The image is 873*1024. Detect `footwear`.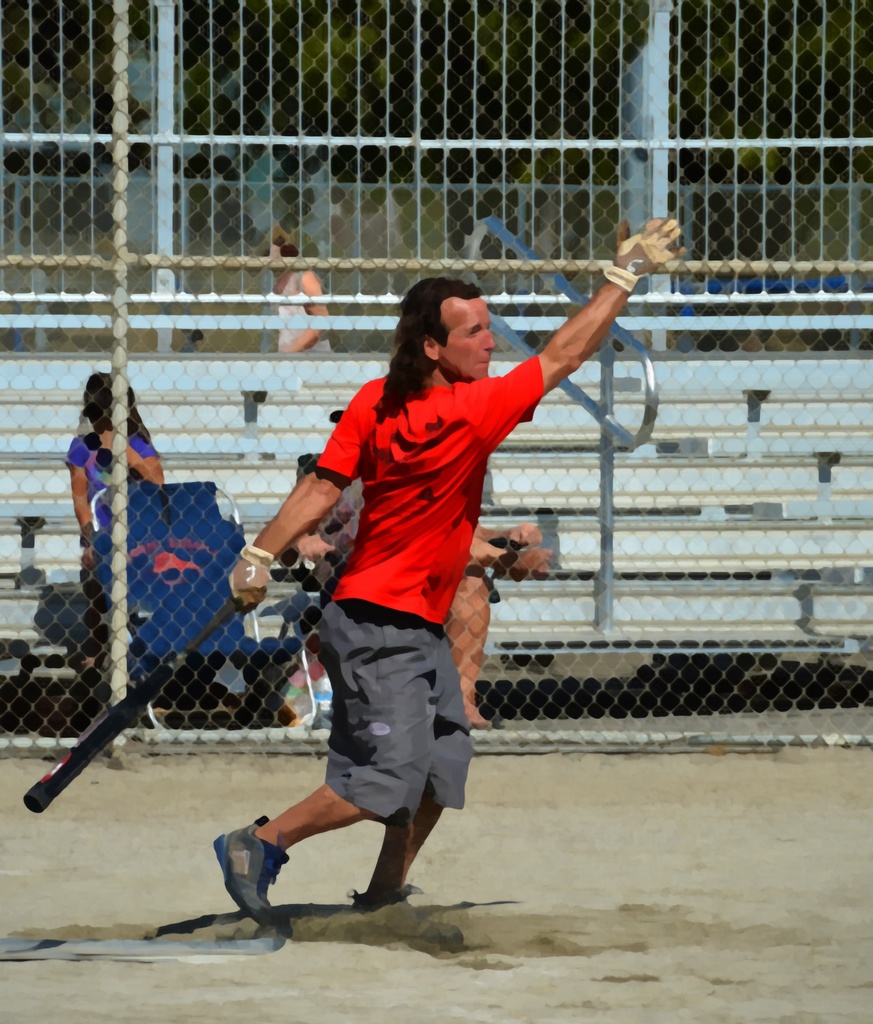
Detection: left=206, top=823, right=302, bottom=933.
